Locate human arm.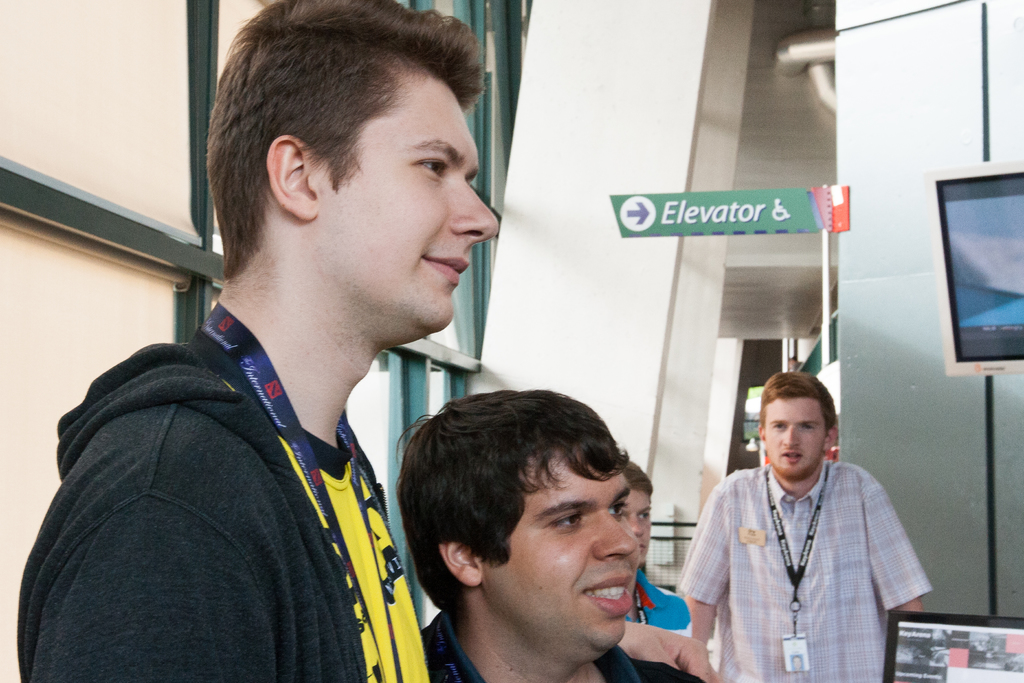
Bounding box: x1=24 y1=493 x2=280 y2=682.
